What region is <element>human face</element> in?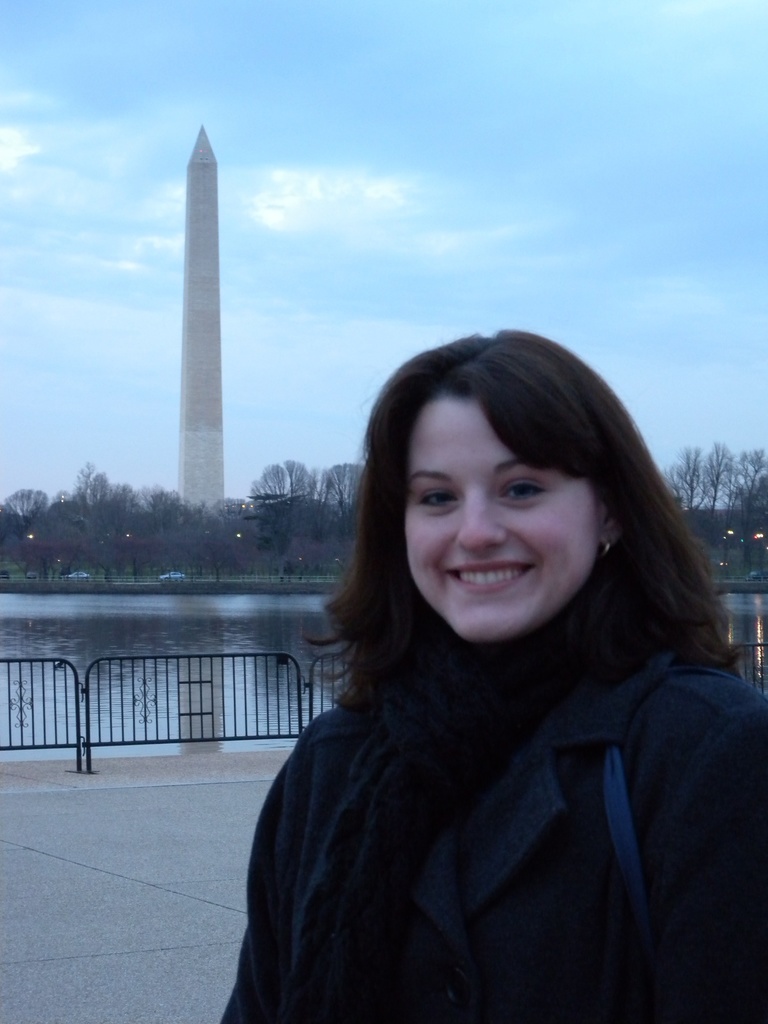
[x1=403, y1=401, x2=596, y2=639].
